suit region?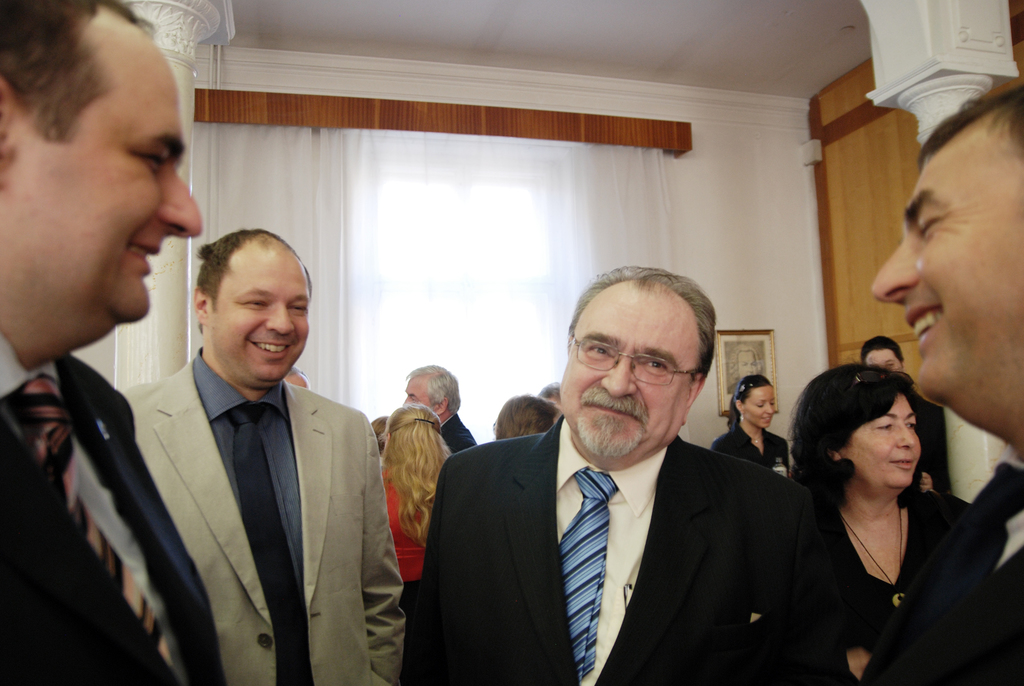
(x1=0, y1=323, x2=230, y2=685)
